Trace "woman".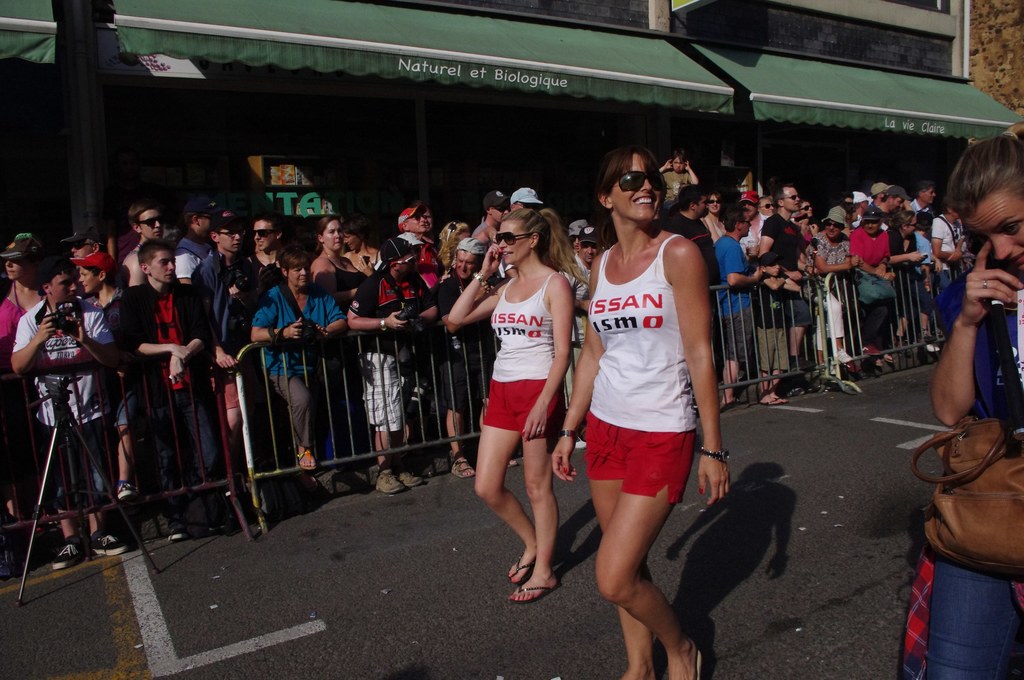
Traced to 468, 172, 595, 615.
